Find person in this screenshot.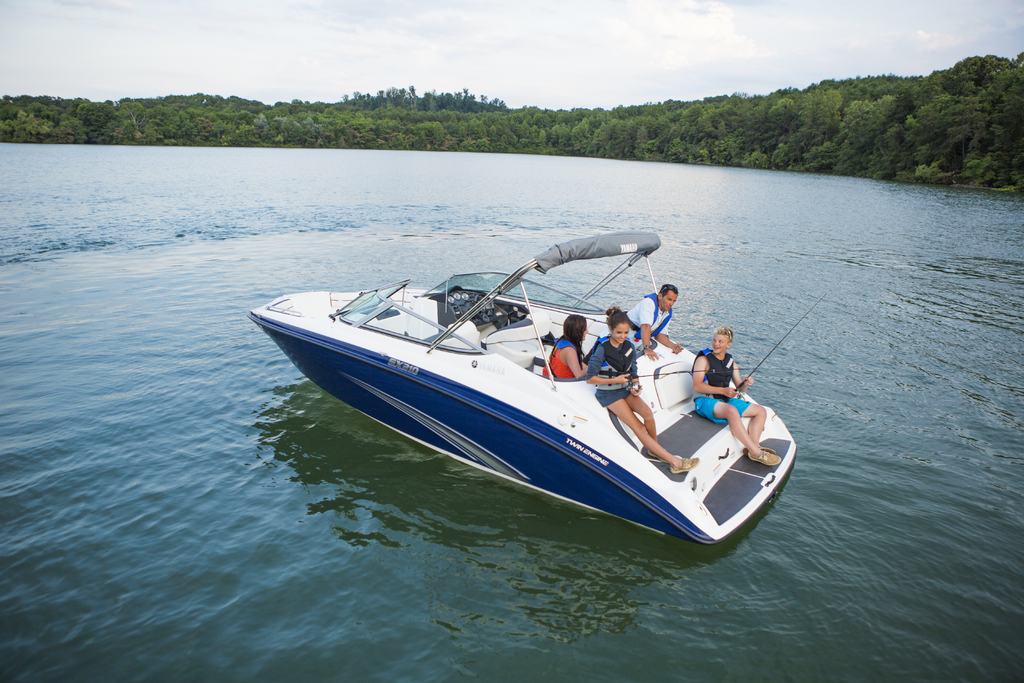
The bounding box for person is [left=689, top=331, right=780, bottom=464].
